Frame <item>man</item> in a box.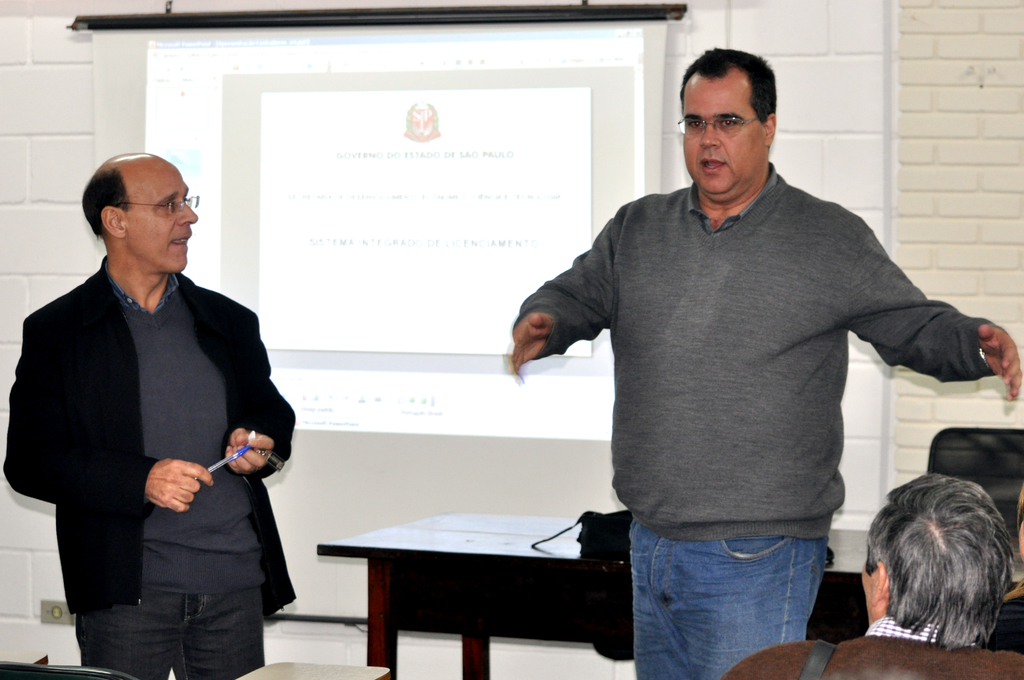
<bbox>509, 47, 1023, 679</bbox>.
